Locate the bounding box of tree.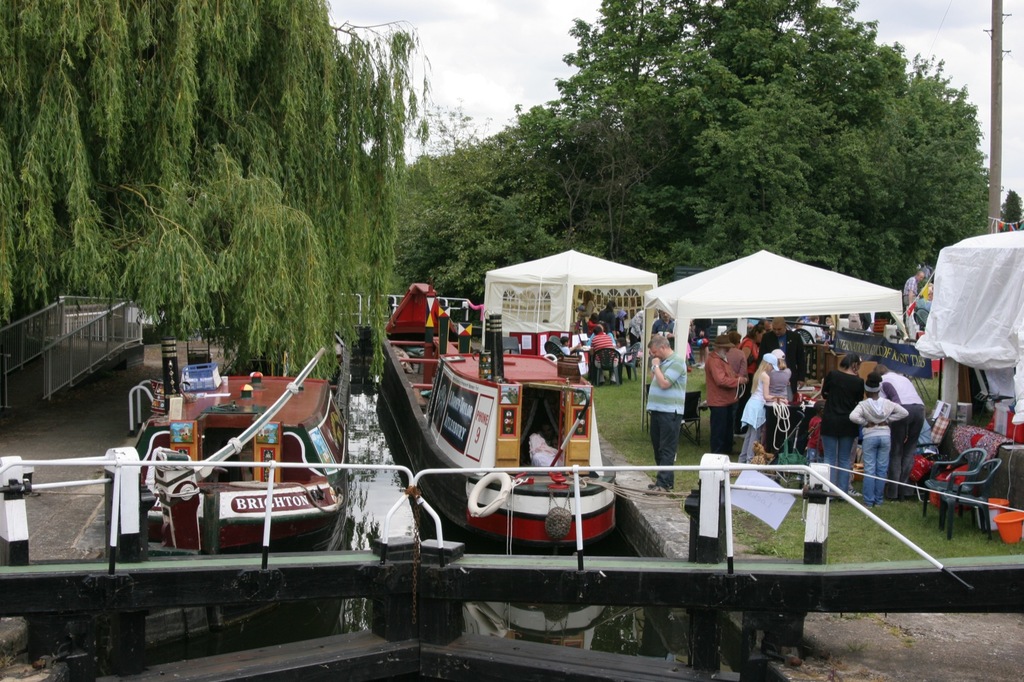
Bounding box: 0,0,478,395.
